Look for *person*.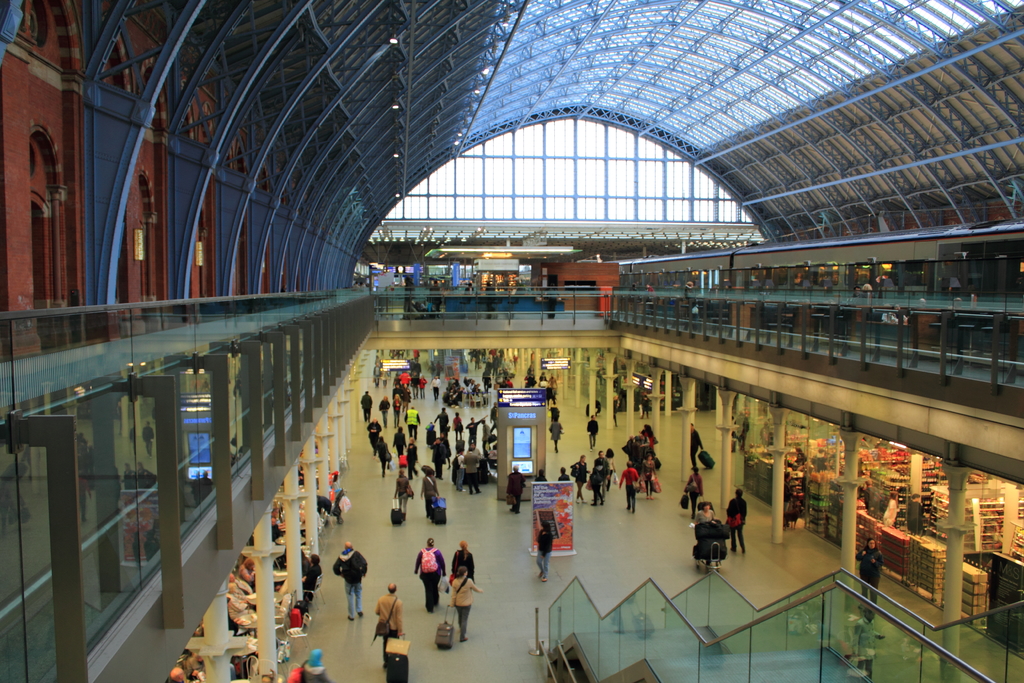
Found: {"x1": 576, "y1": 456, "x2": 593, "y2": 497}.
